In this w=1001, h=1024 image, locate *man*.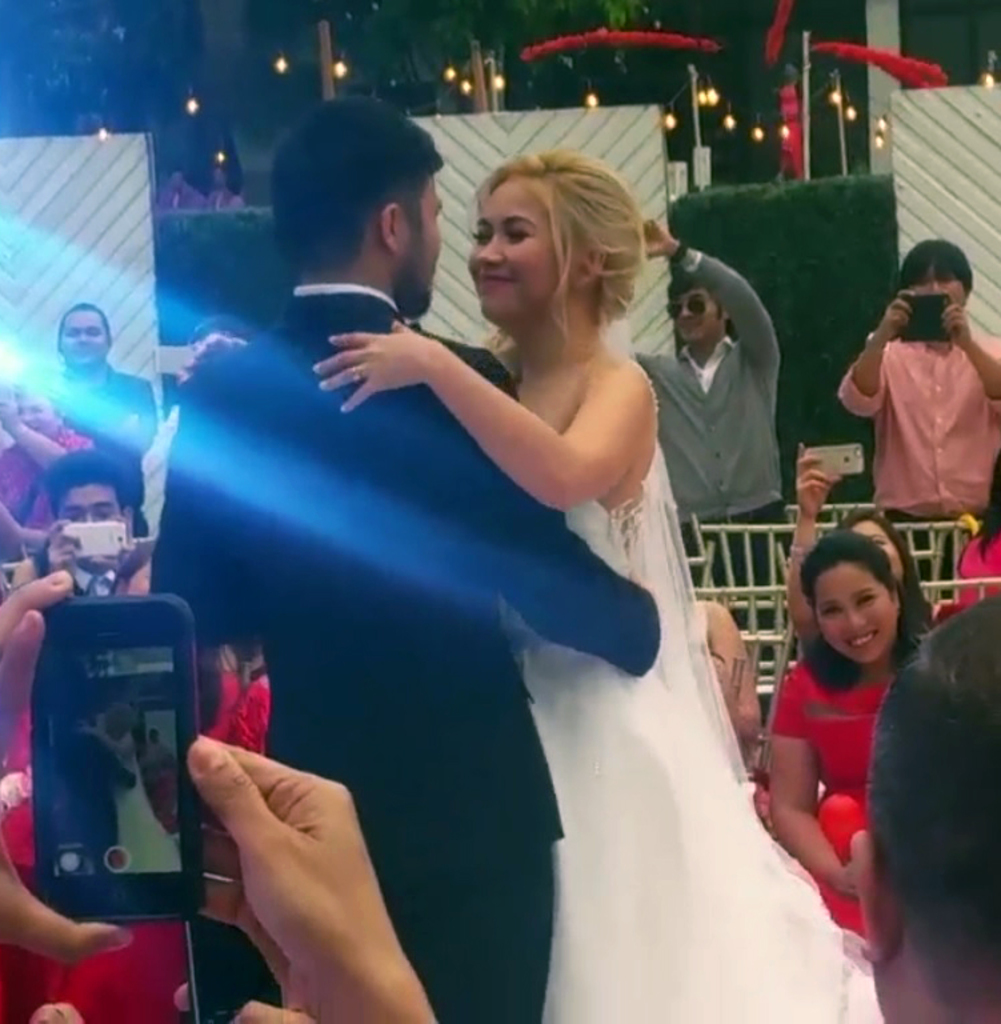
Bounding box: [670, 251, 824, 535].
